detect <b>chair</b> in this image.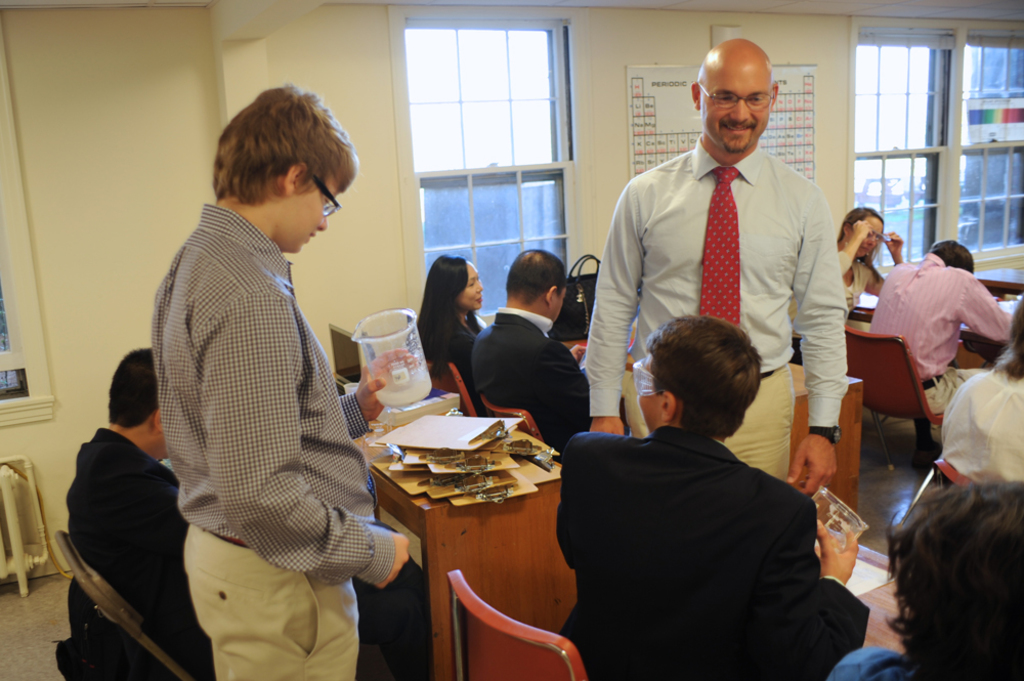
Detection: left=428, top=359, right=477, bottom=419.
